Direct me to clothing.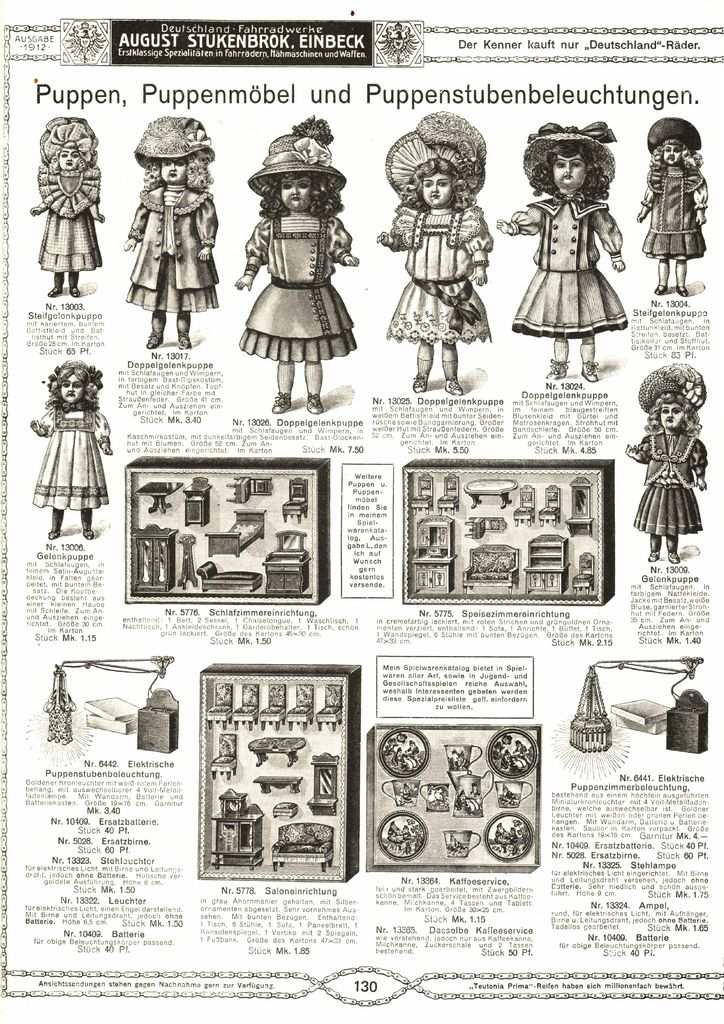
Direction: 391 198 492 337.
